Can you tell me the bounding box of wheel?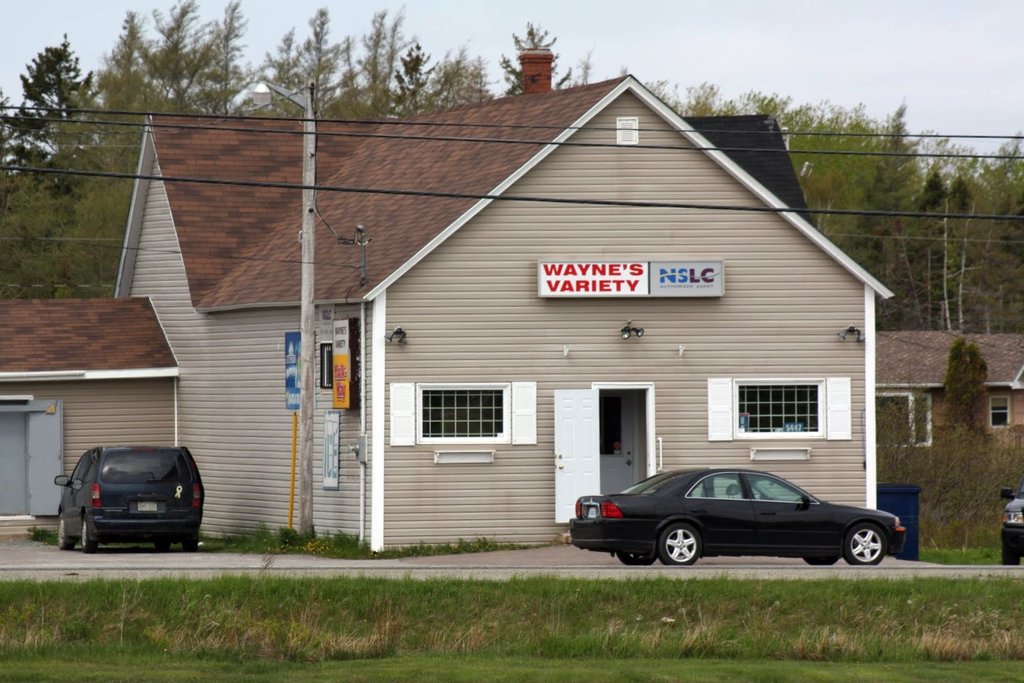
55, 513, 73, 550.
